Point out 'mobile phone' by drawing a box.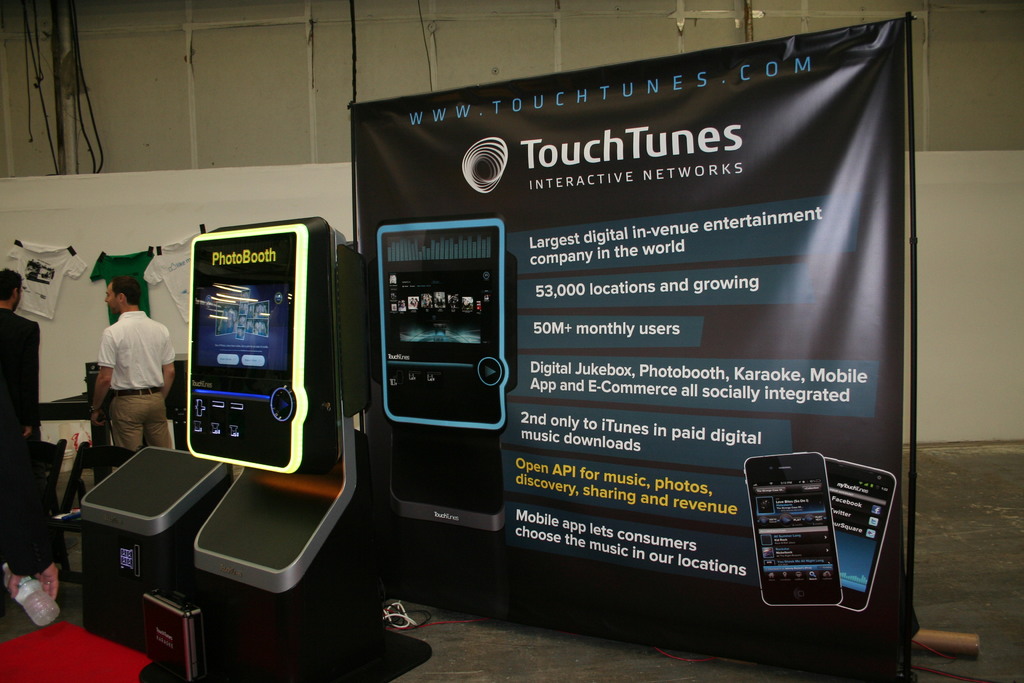
<bbox>825, 457, 899, 614</bbox>.
